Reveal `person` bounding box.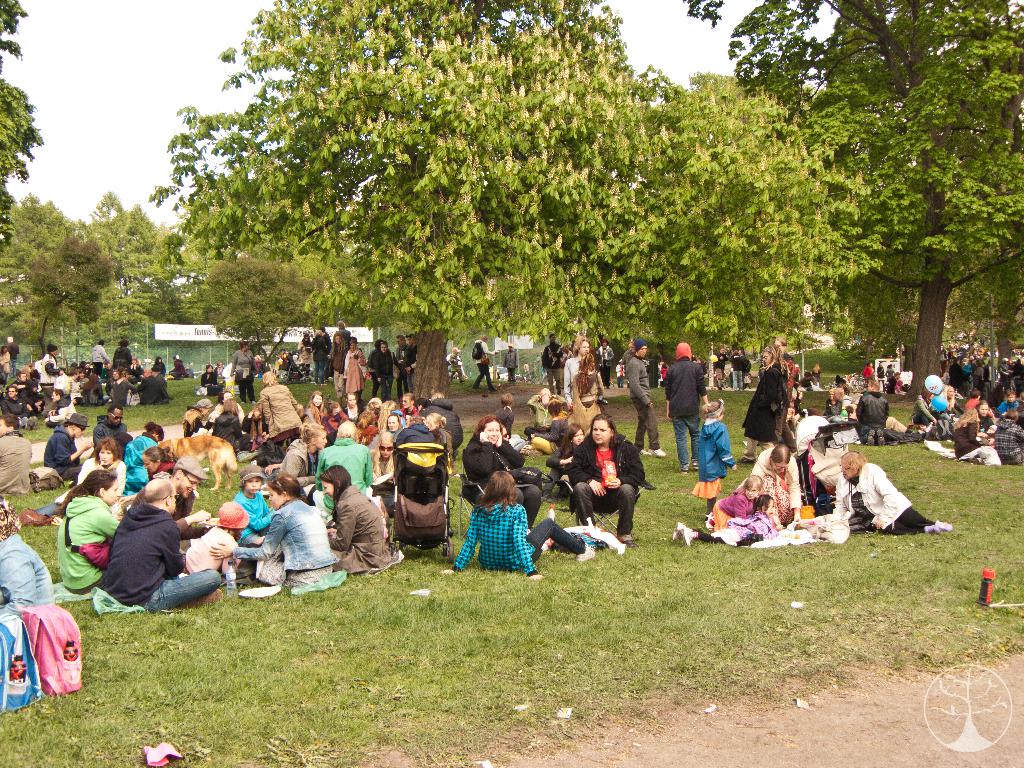
Revealed: [x1=224, y1=471, x2=278, y2=549].
